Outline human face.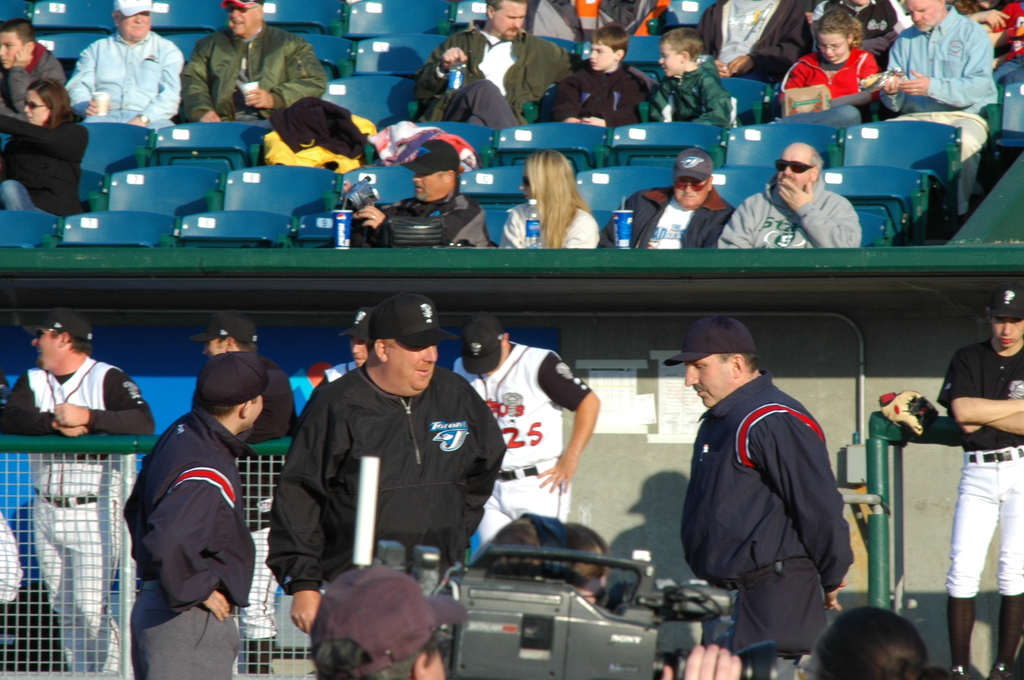
Outline: locate(672, 172, 712, 213).
